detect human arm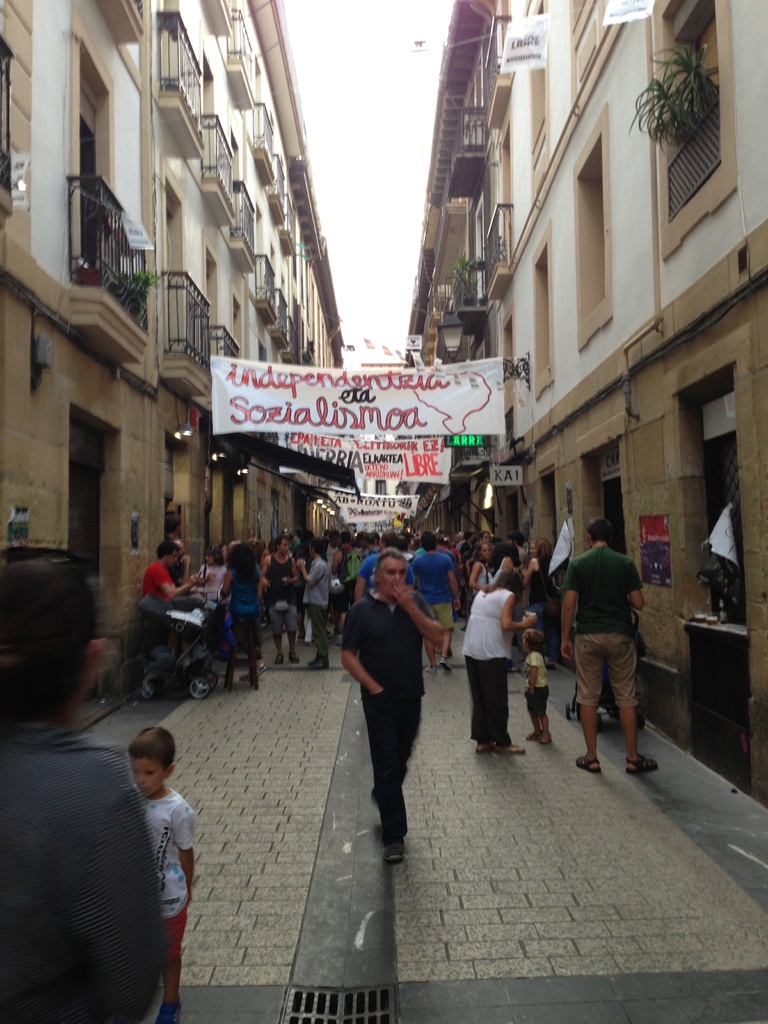
x1=397 y1=589 x2=446 y2=638
